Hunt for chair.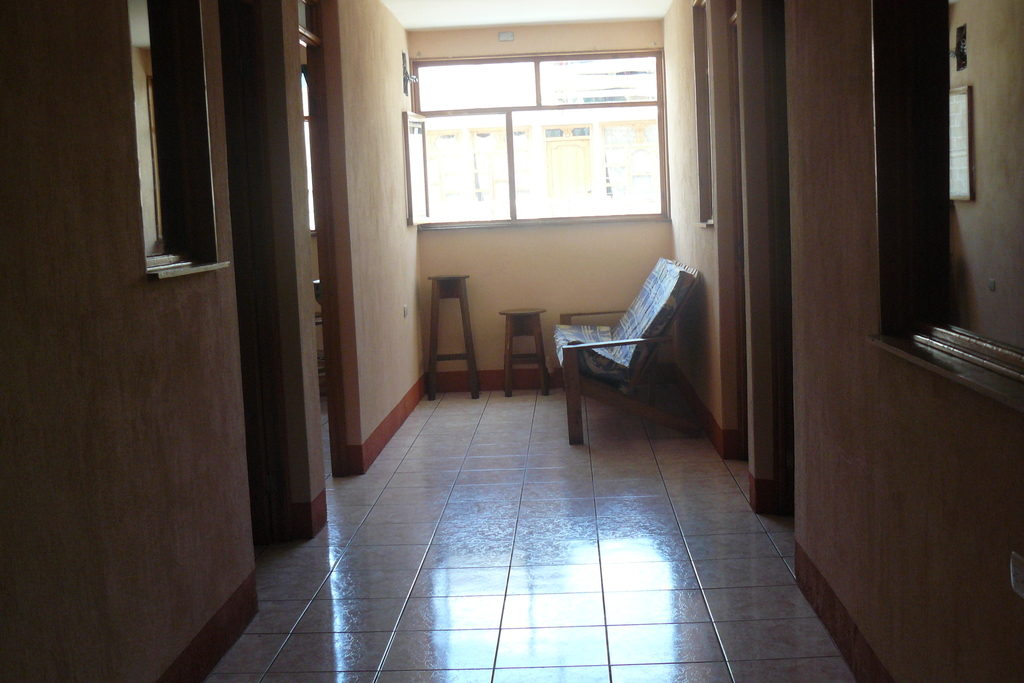
Hunted down at 554/252/701/438.
